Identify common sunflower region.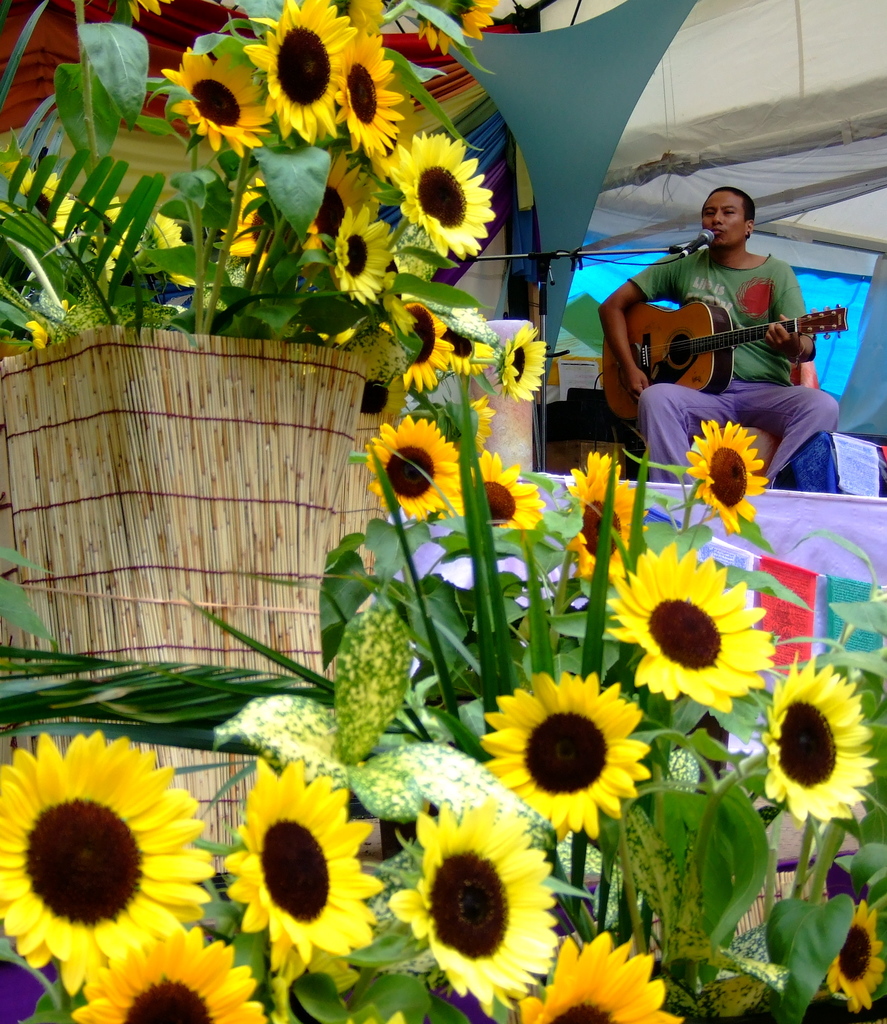
Region: x1=495, y1=314, x2=551, y2=414.
